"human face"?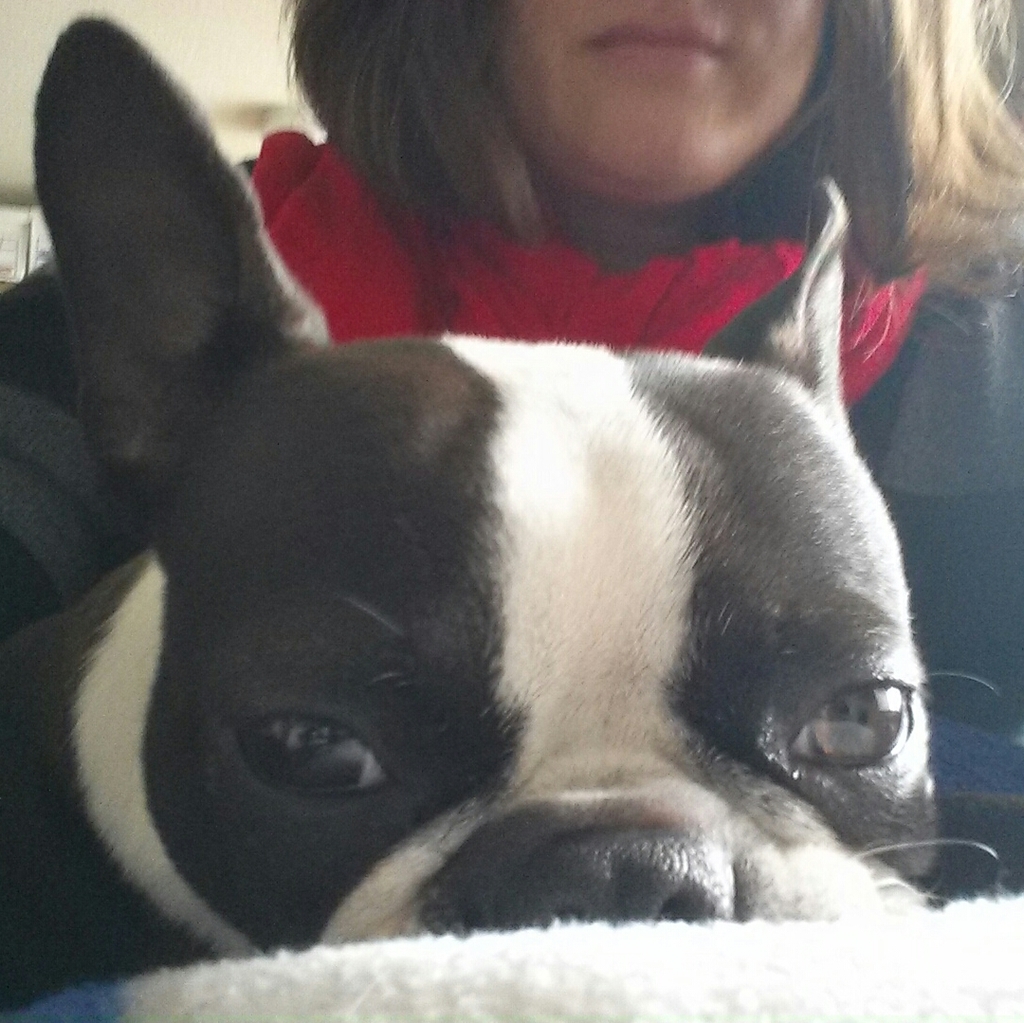
x1=489, y1=0, x2=834, y2=196
